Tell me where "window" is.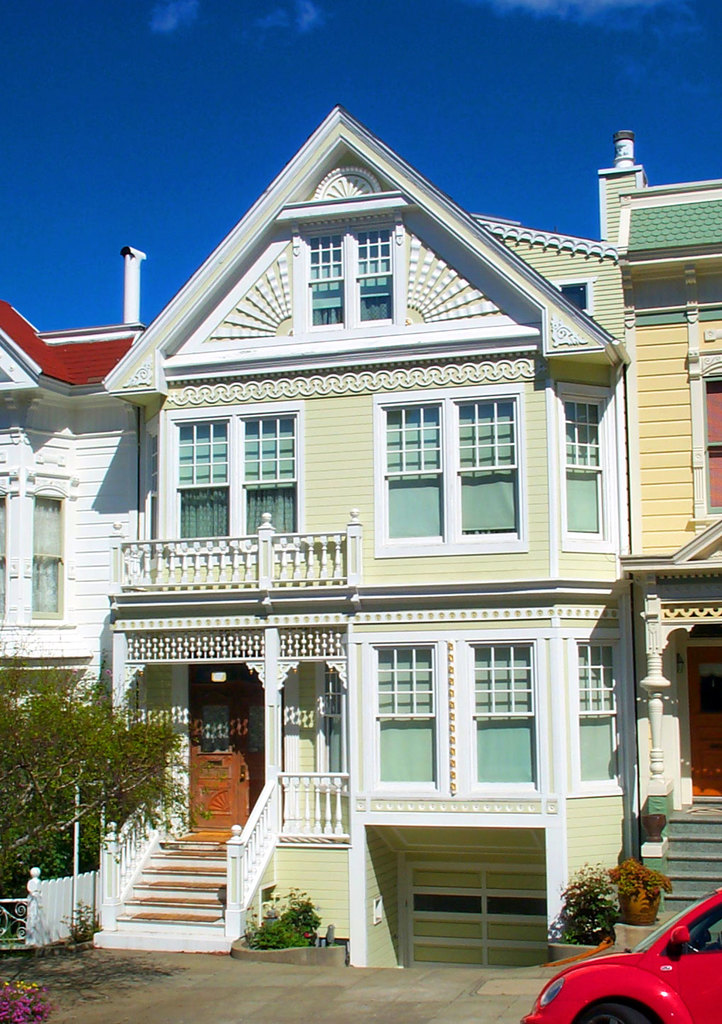
"window" is at box(704, 372, 721, 514).
